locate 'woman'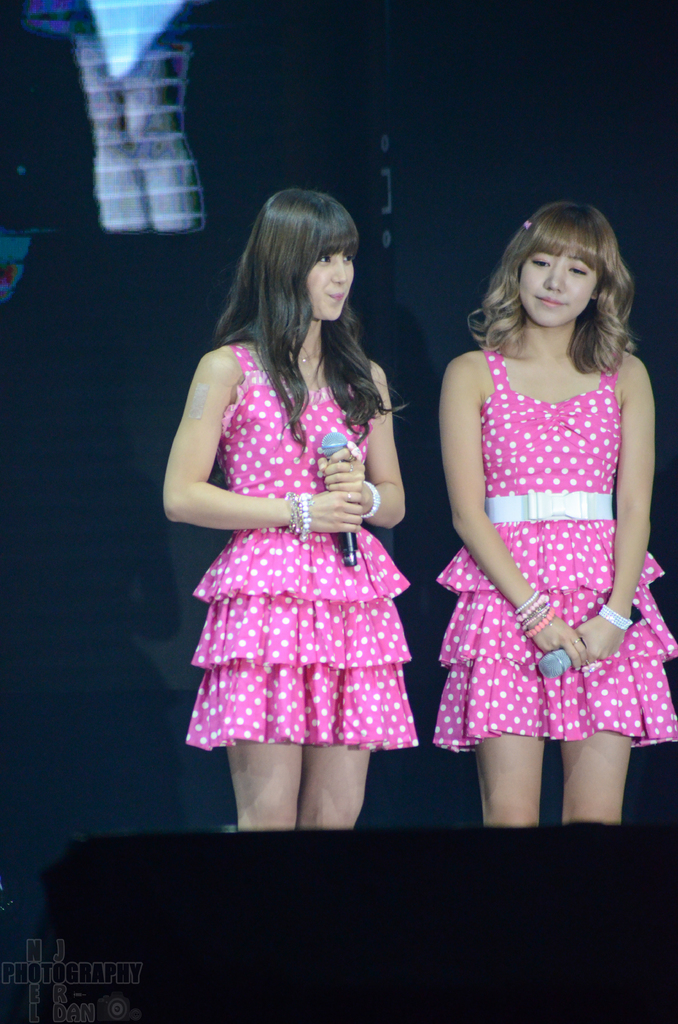
left=166, top=178, right=435, bottom=827
